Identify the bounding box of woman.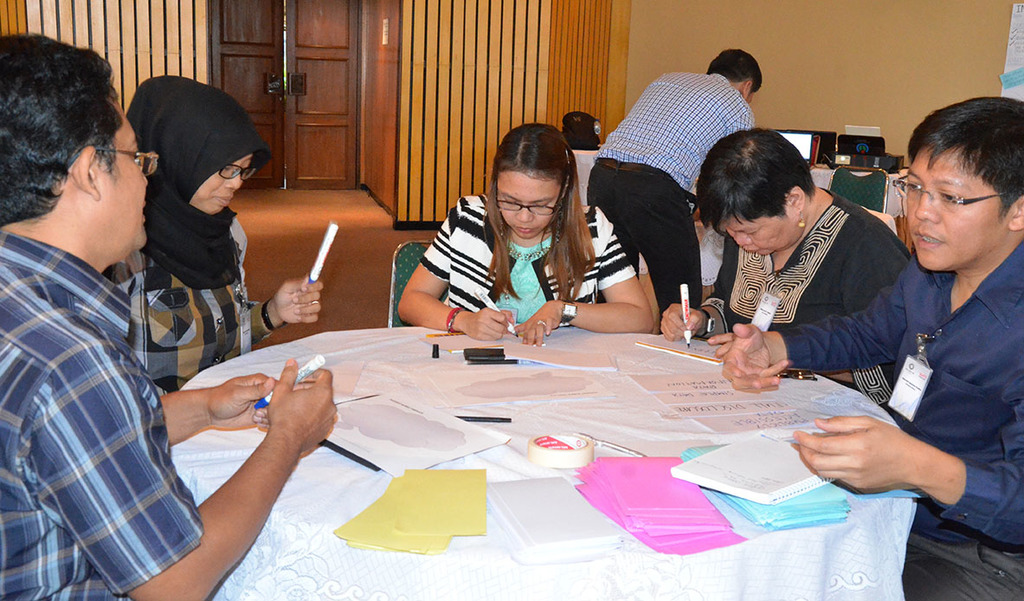
(403,121,617,346).
